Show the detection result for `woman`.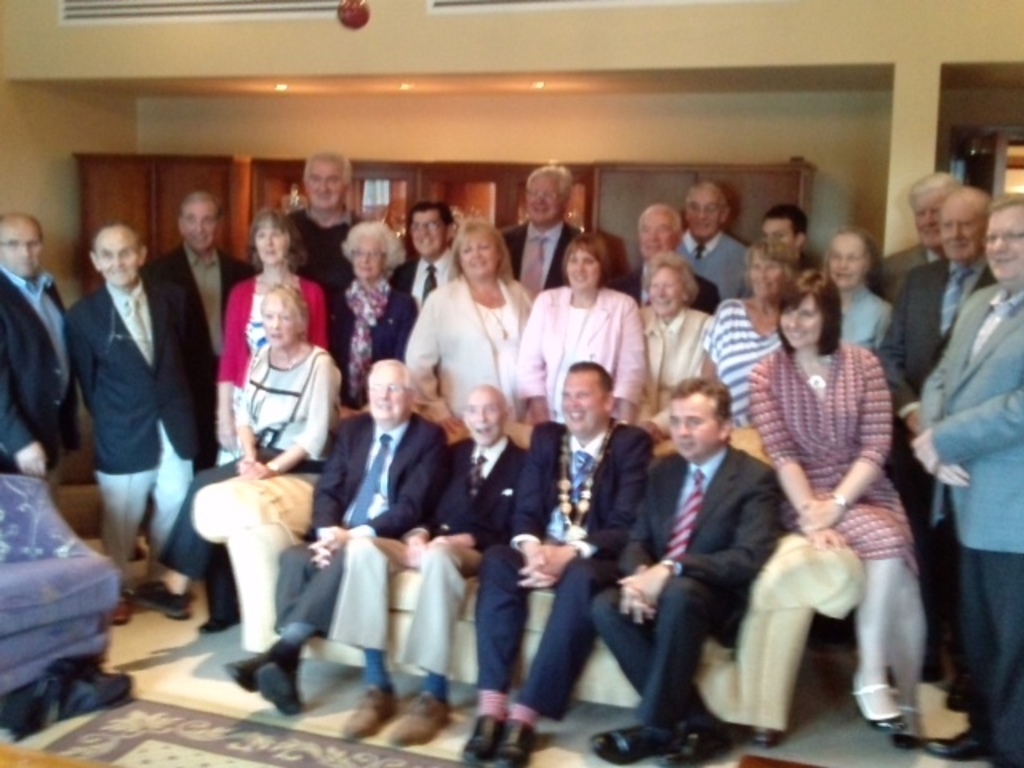
rect(514, 229, 656, 429).
